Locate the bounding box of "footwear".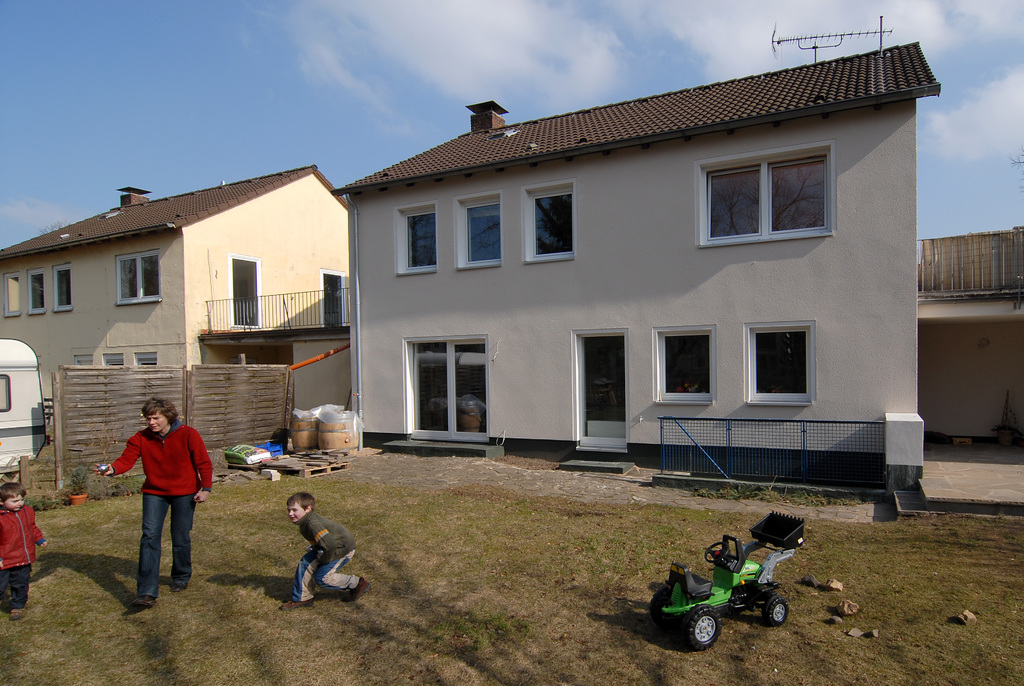
Bounding box: detection(170, 586, 189, 592).
